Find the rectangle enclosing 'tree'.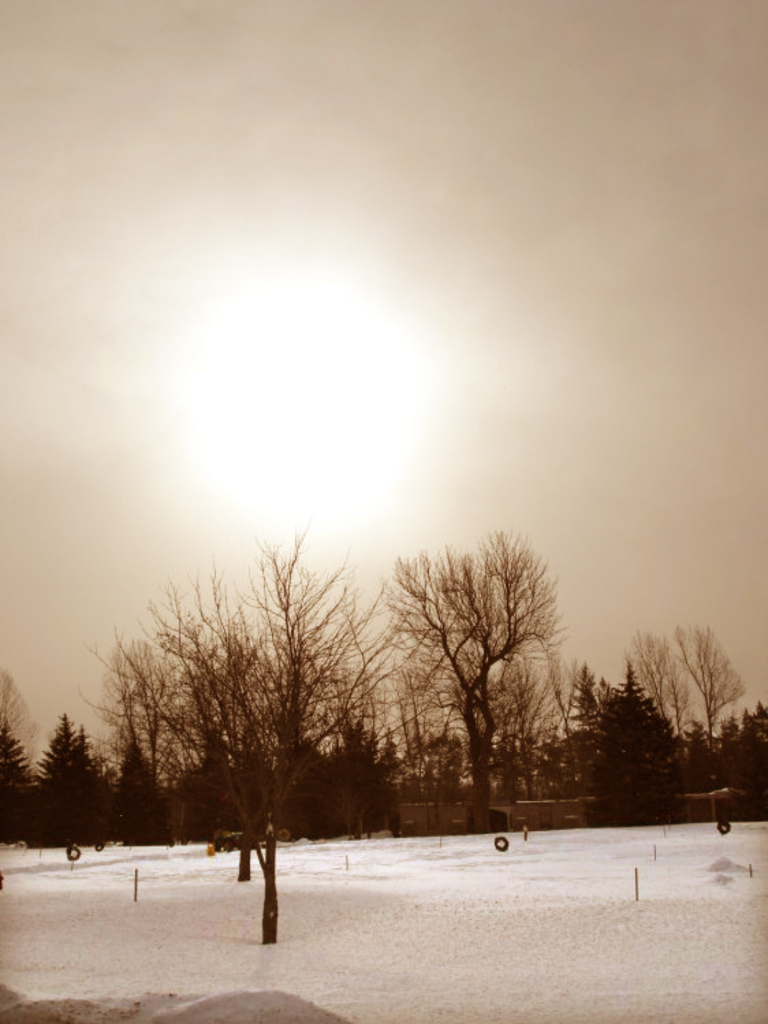
566,622,738,824.
